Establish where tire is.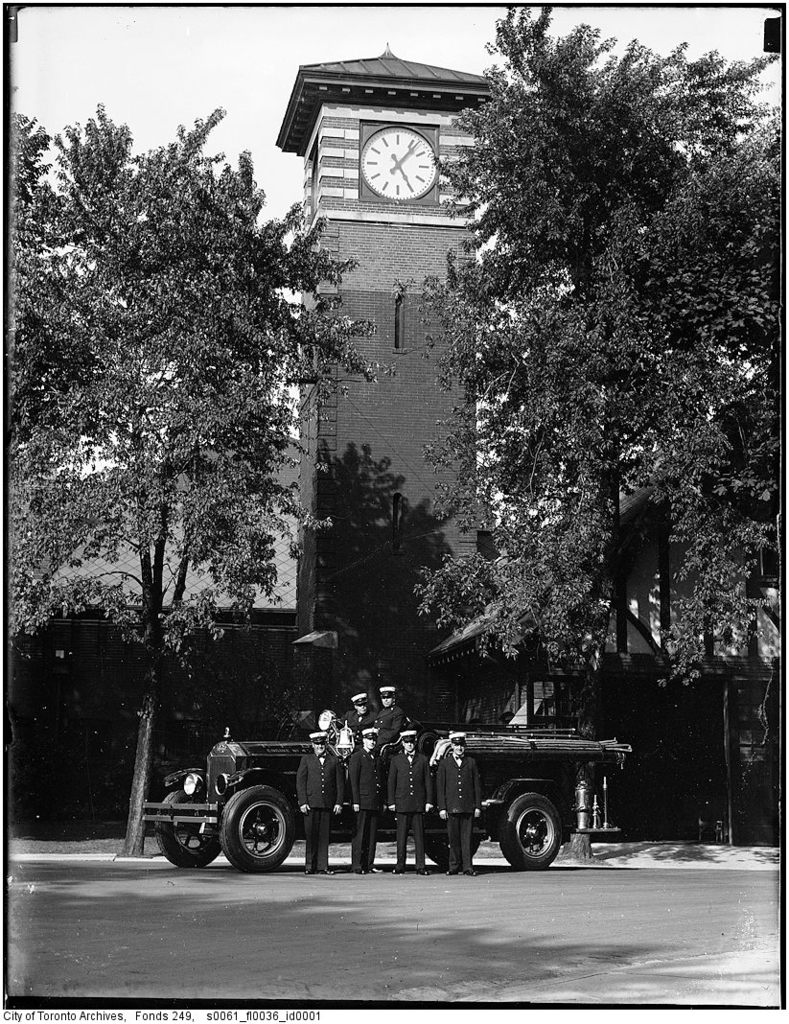
Established at 423:834:481:870.
